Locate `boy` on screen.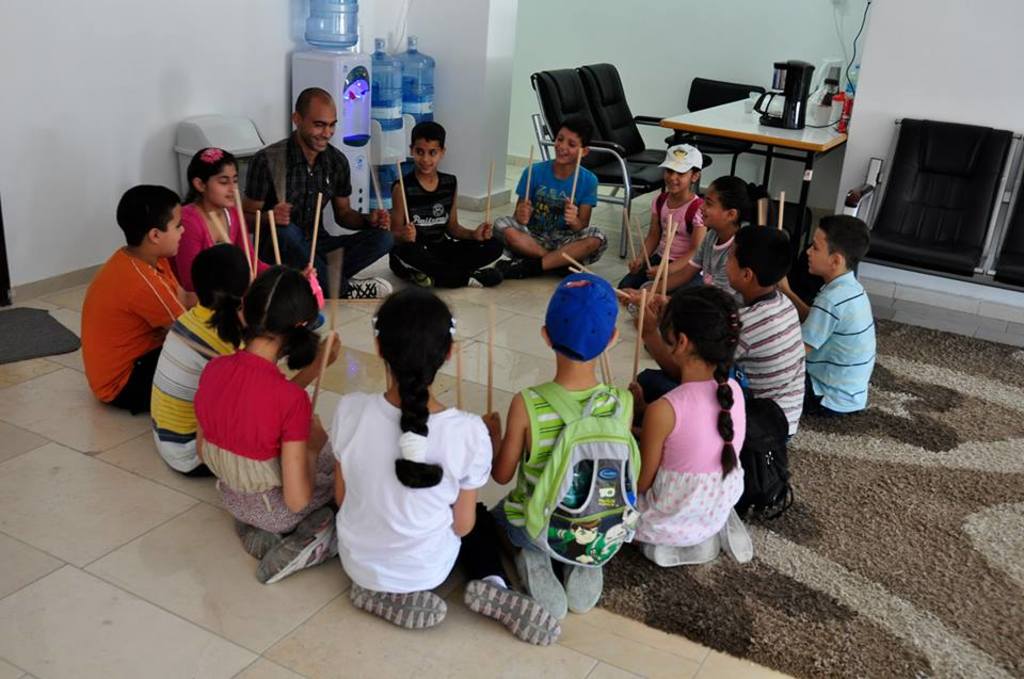
On screen at box(737, 227, 800, 429).
